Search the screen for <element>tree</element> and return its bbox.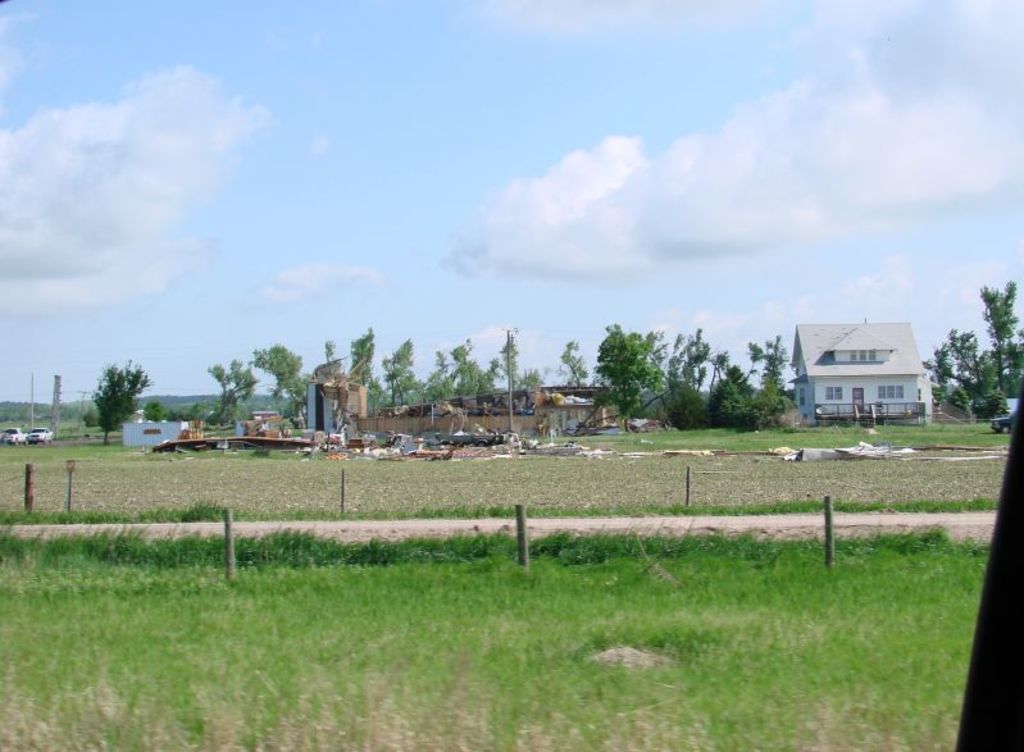
Found: x1=367 y1=375 x2=384 y2=419.
